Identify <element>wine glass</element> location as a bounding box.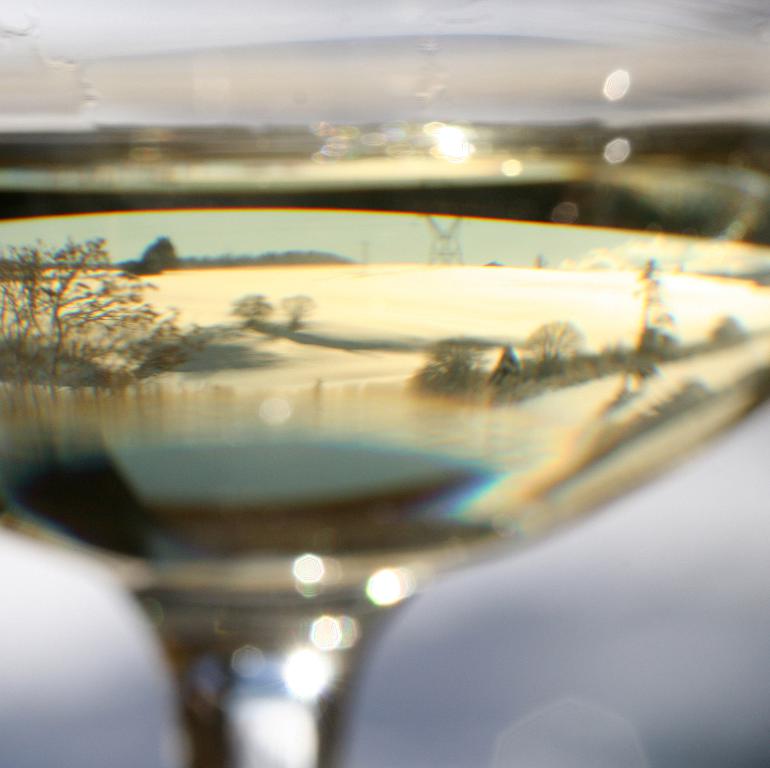
bbox=[2, 1, 769, 767].
